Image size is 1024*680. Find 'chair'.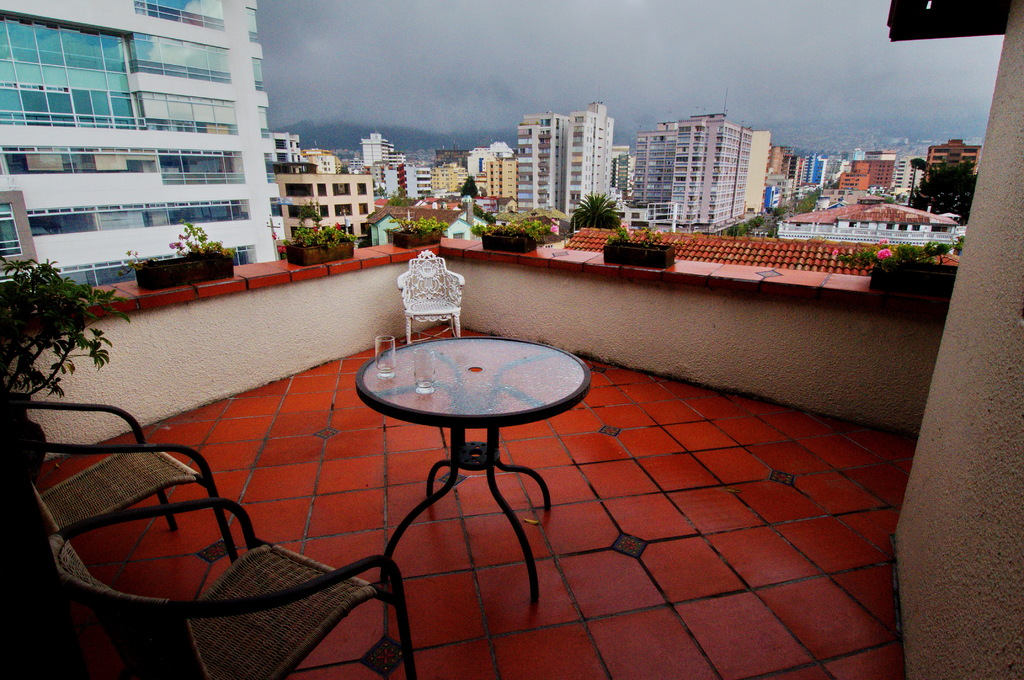
47/396/419/656.
